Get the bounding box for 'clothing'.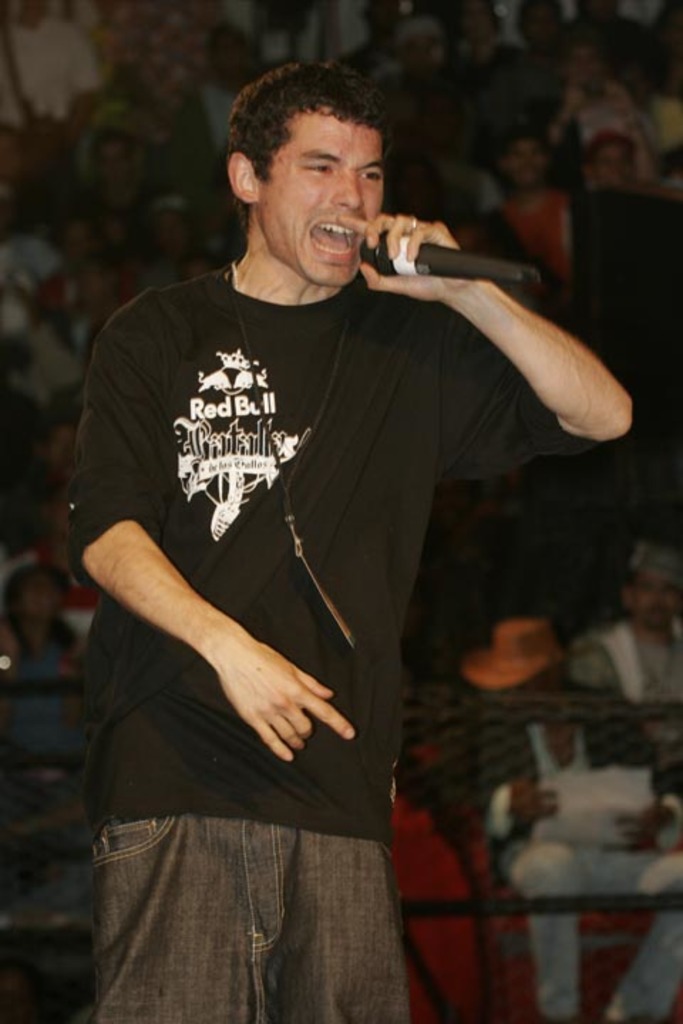
<box>75,252,612,1023</box>.
